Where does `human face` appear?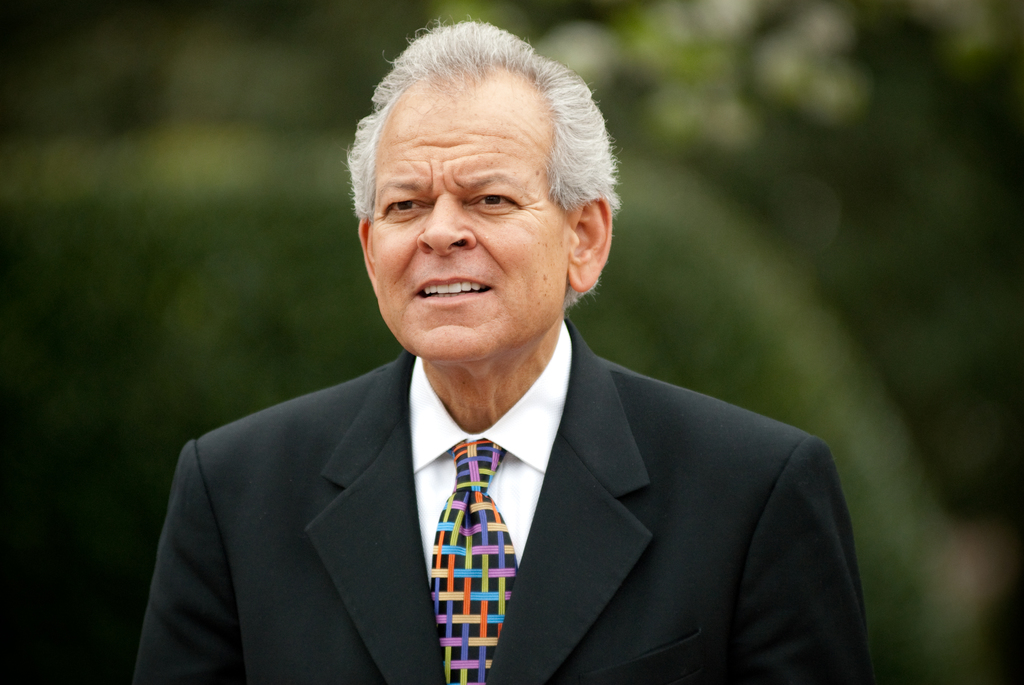
Appears at [left=370, top=95, right=572, bottom=355].
